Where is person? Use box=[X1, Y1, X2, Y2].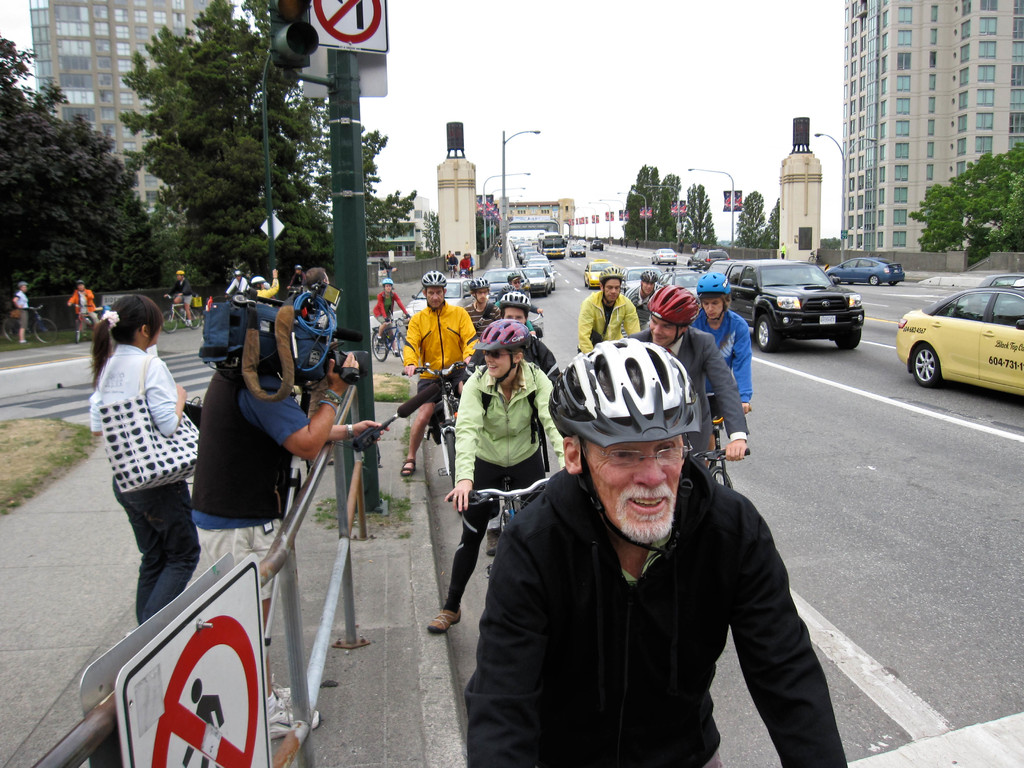
box=[223, 264, 244, 300].
